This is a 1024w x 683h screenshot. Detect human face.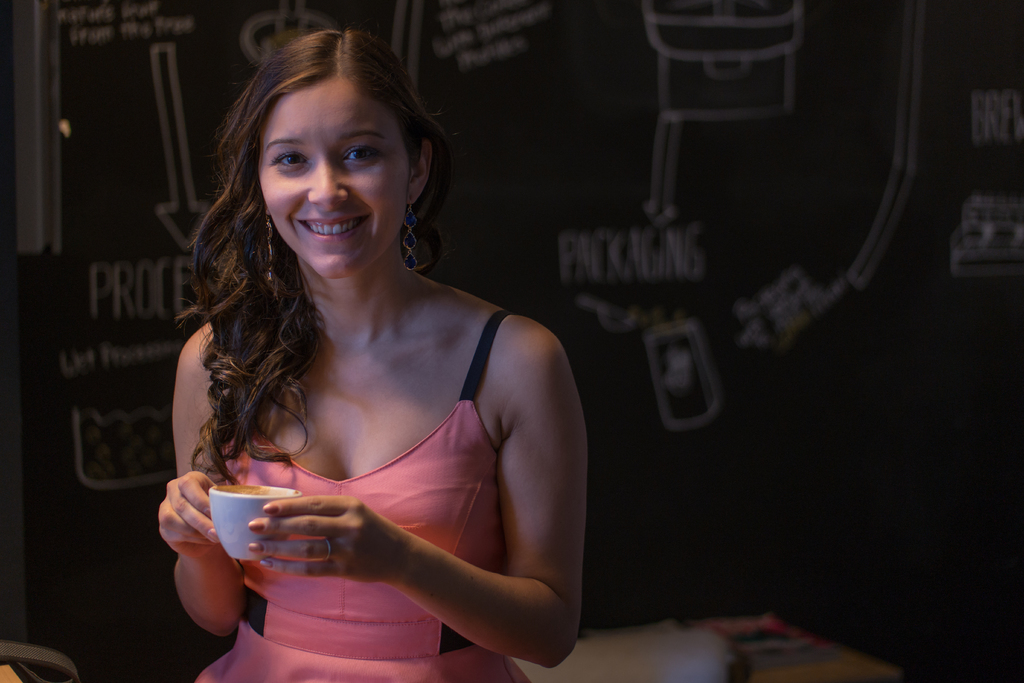
<bbox>255, 75, 412, 283</bbox>.
